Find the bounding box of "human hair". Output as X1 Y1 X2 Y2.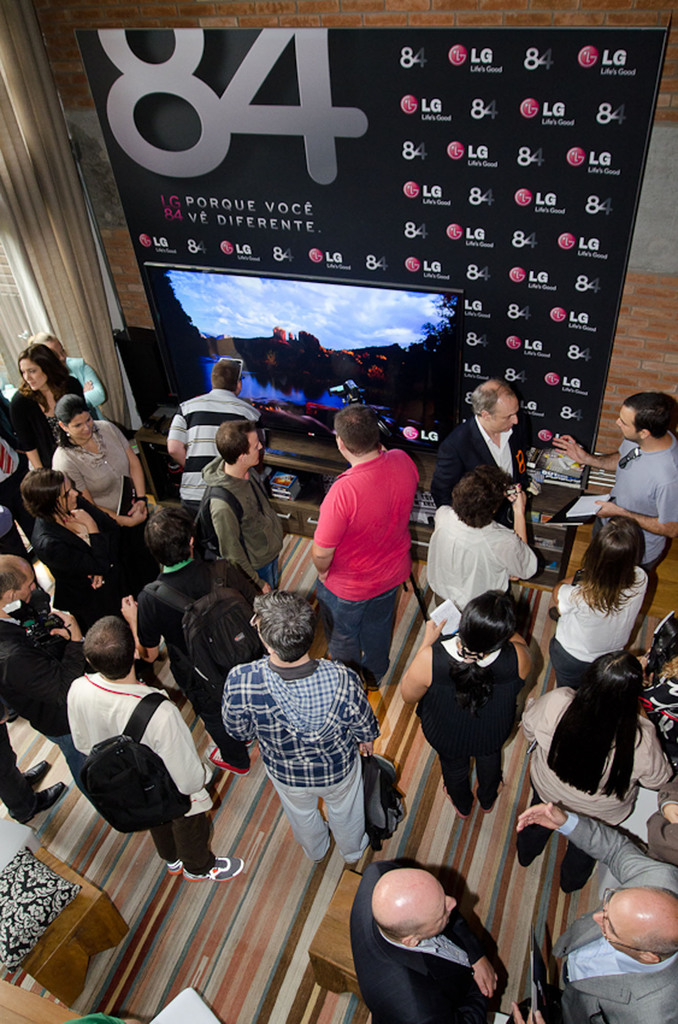
17 340 72 407.
